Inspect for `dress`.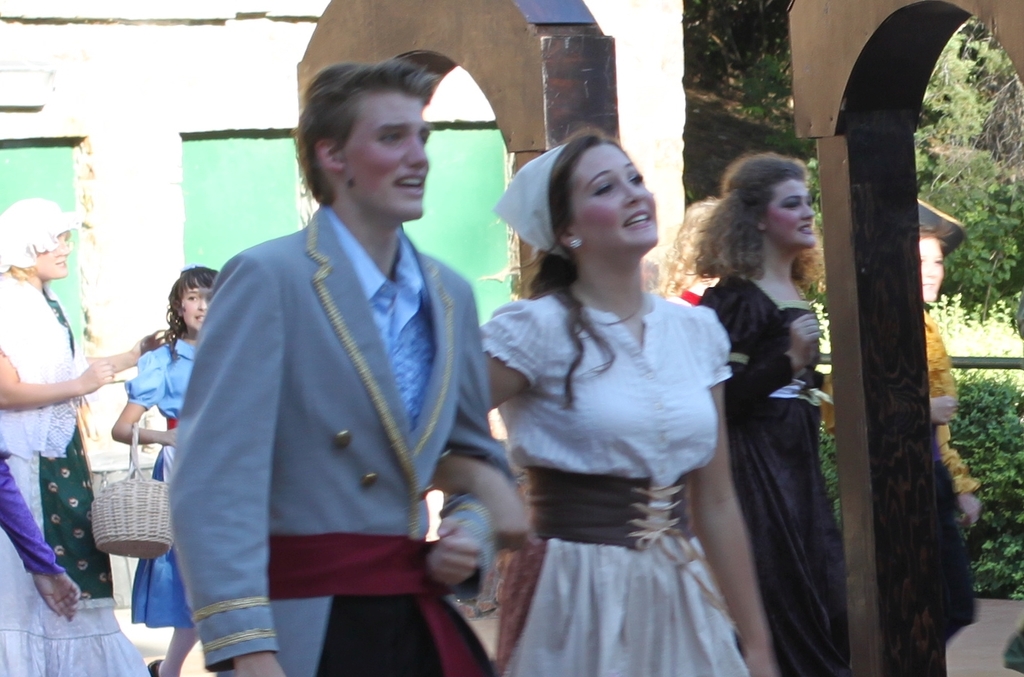
Inspection: <region>822, 311, 978, 496</region>.
